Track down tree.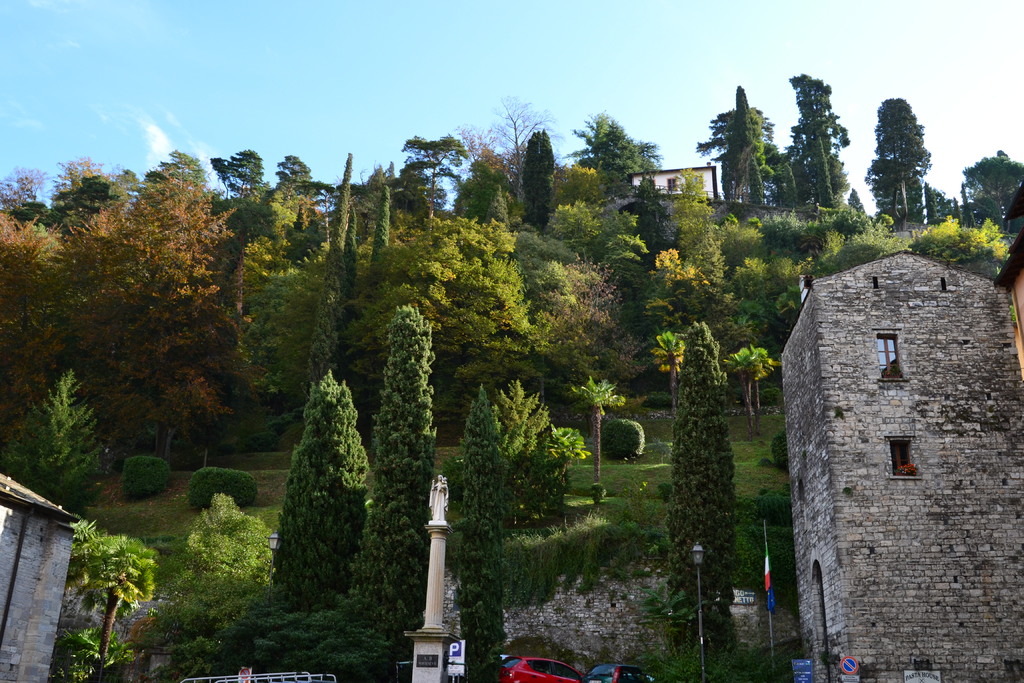
Tracked to {"x1": 394, "y1": 117, "x2": 521, "y2": 228}.
